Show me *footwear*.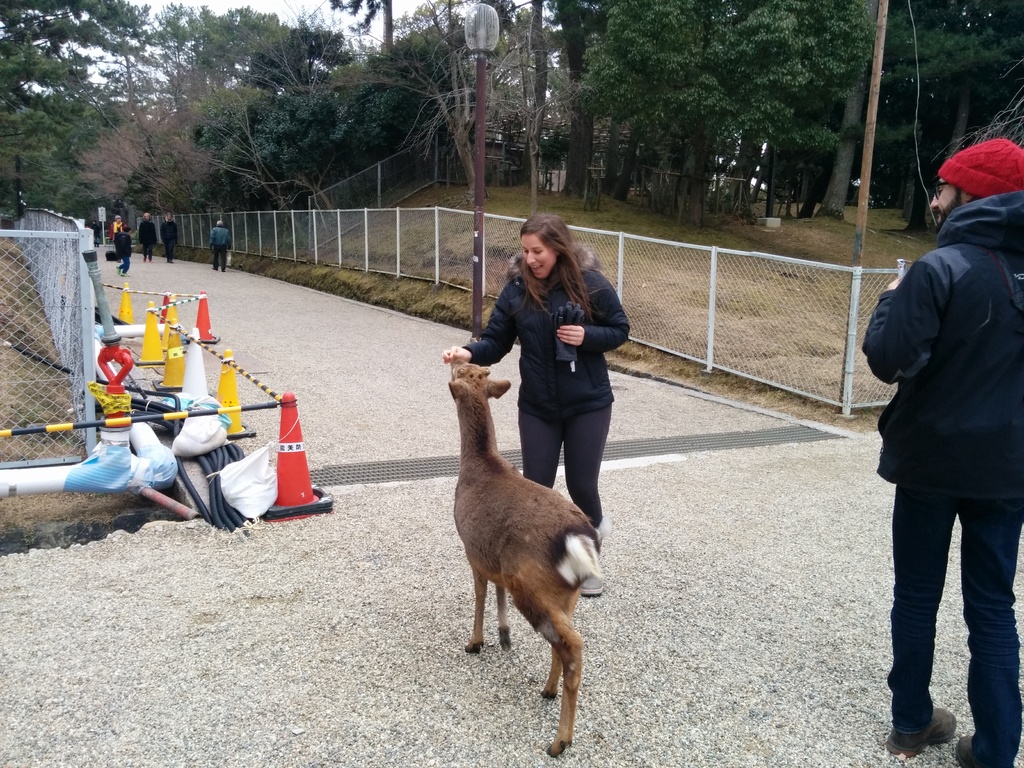
*footwear* is here: (120, 271, 127, 276).
